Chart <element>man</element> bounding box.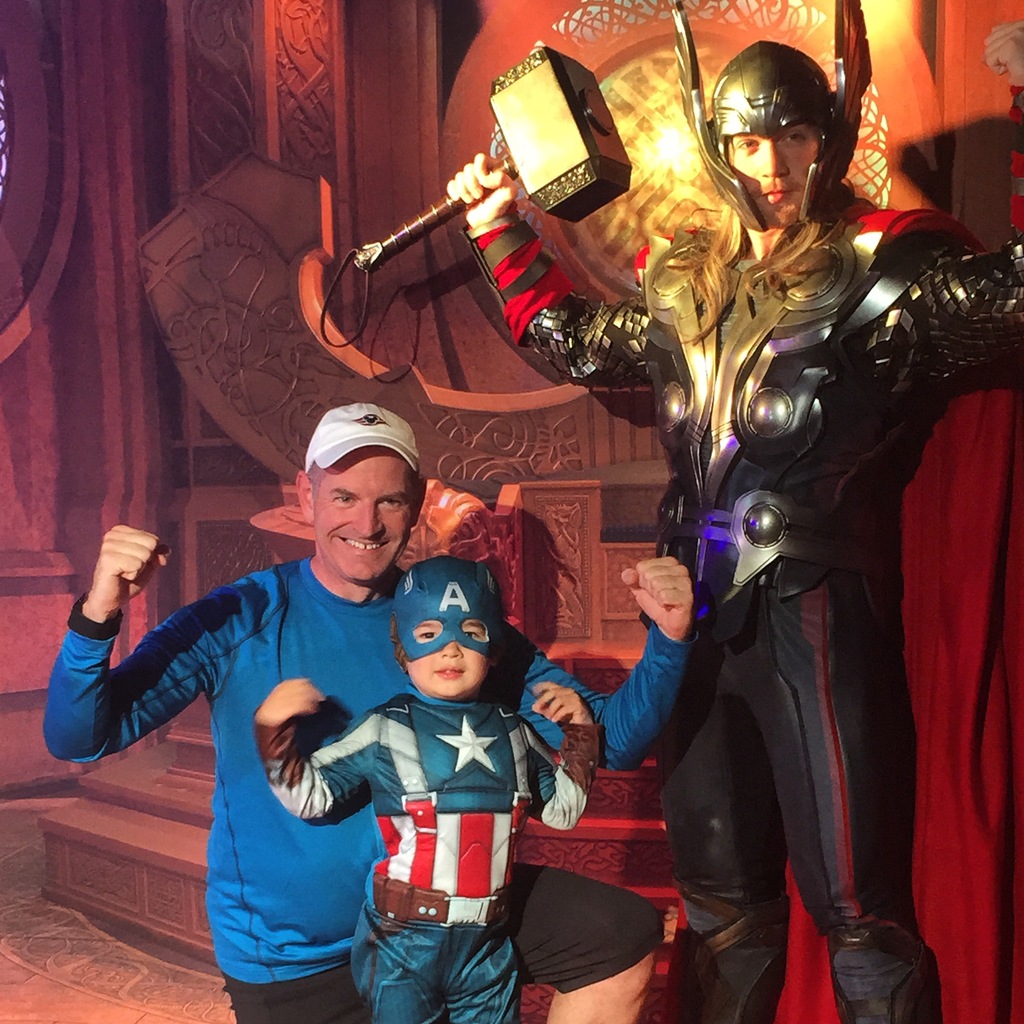
Charted: bbox(449, 0, 1023, 1023).
